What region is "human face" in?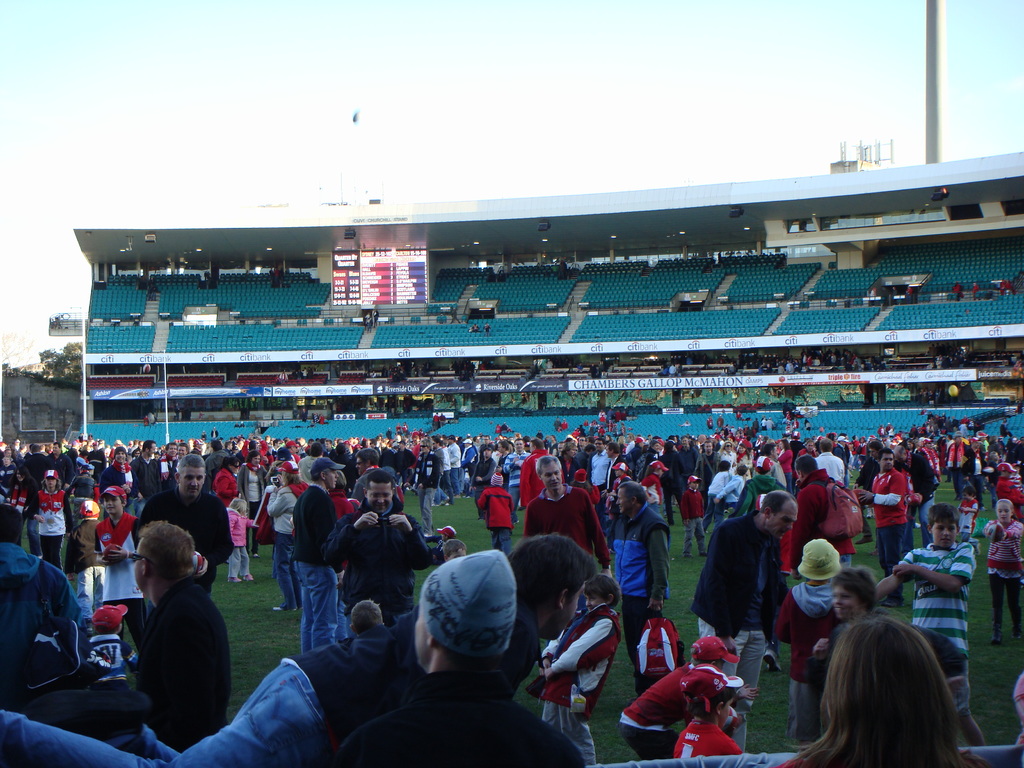
<bbox>831, 585, 855, 620</bbox>.
